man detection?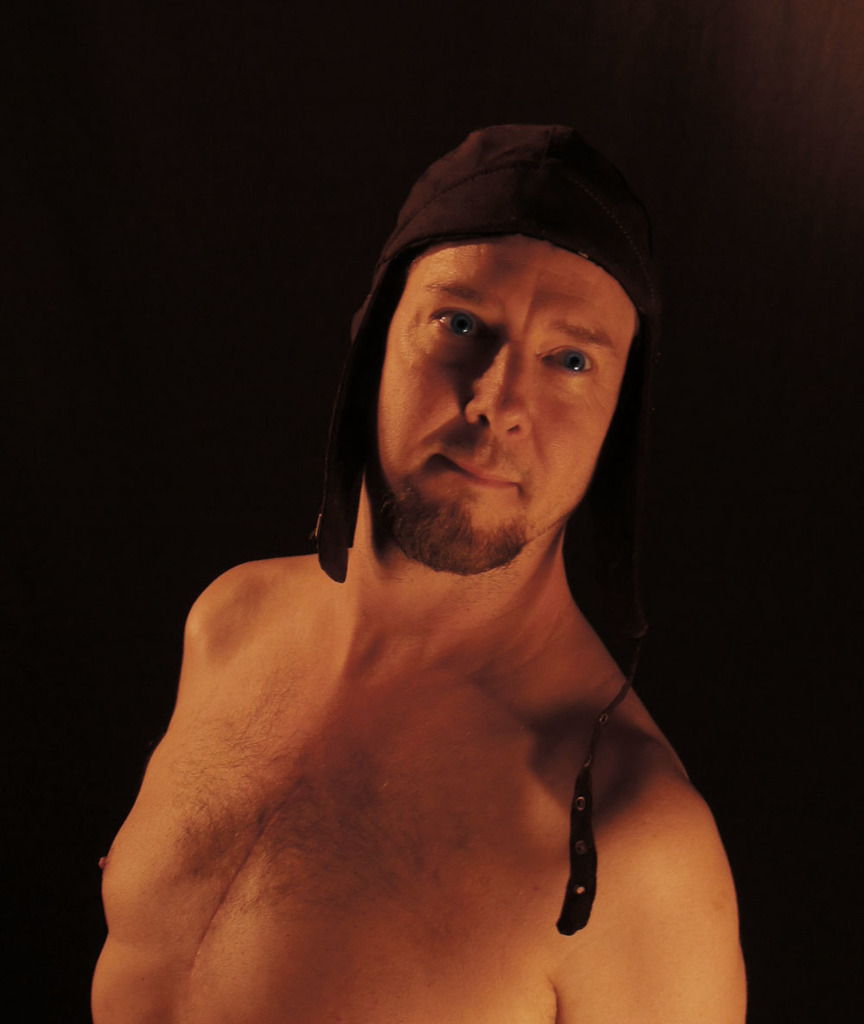
(left=89, top=123, right=744, bottom=1023)
